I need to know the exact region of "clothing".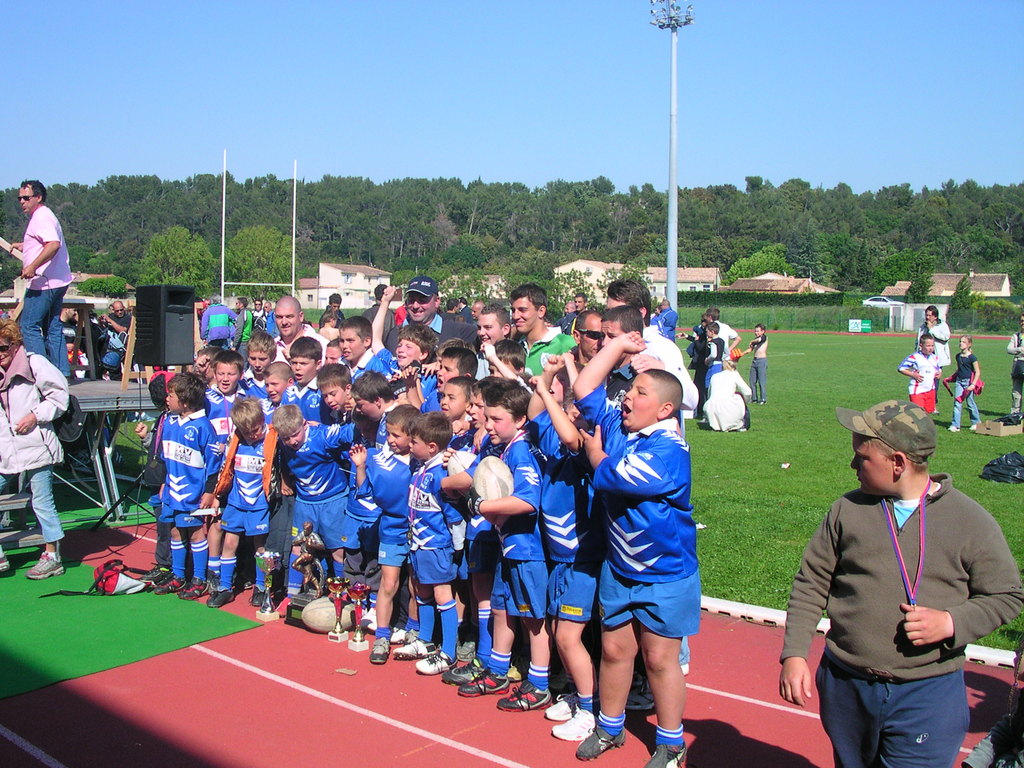
Region: (201,303,242,359).
